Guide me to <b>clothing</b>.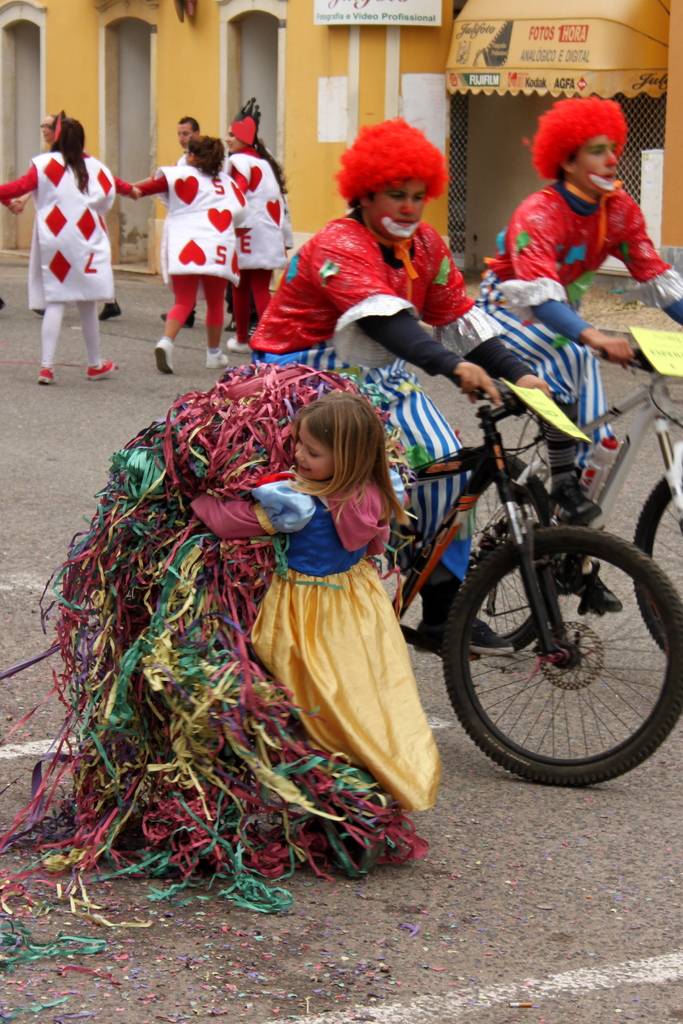
Guidance: 249,206,538,586.
